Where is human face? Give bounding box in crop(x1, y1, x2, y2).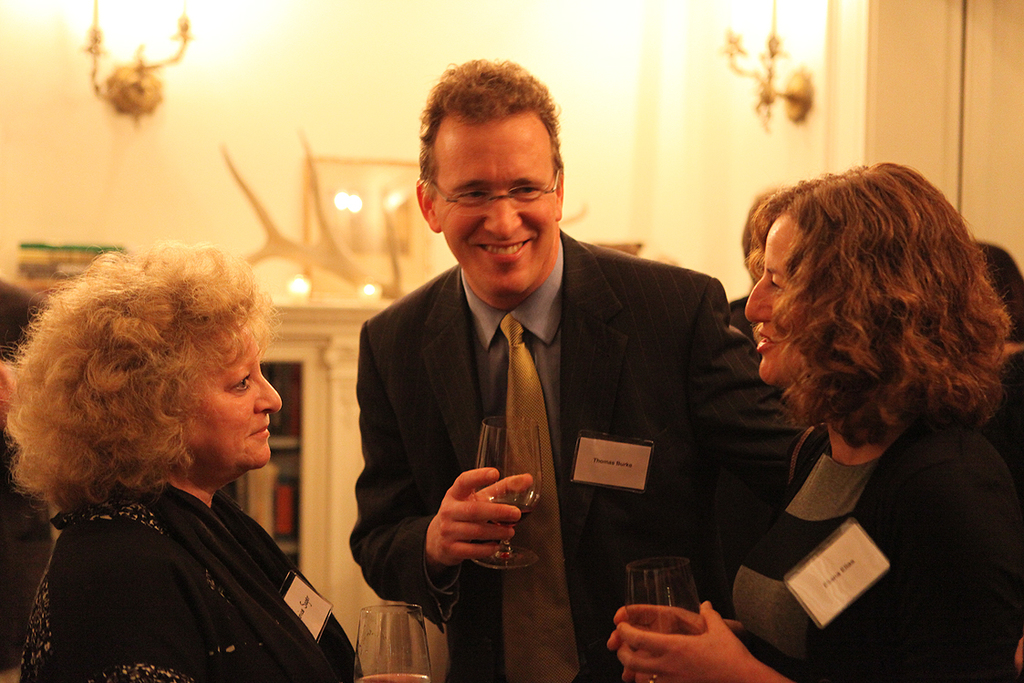
crop(180, 315, 286, 466).
